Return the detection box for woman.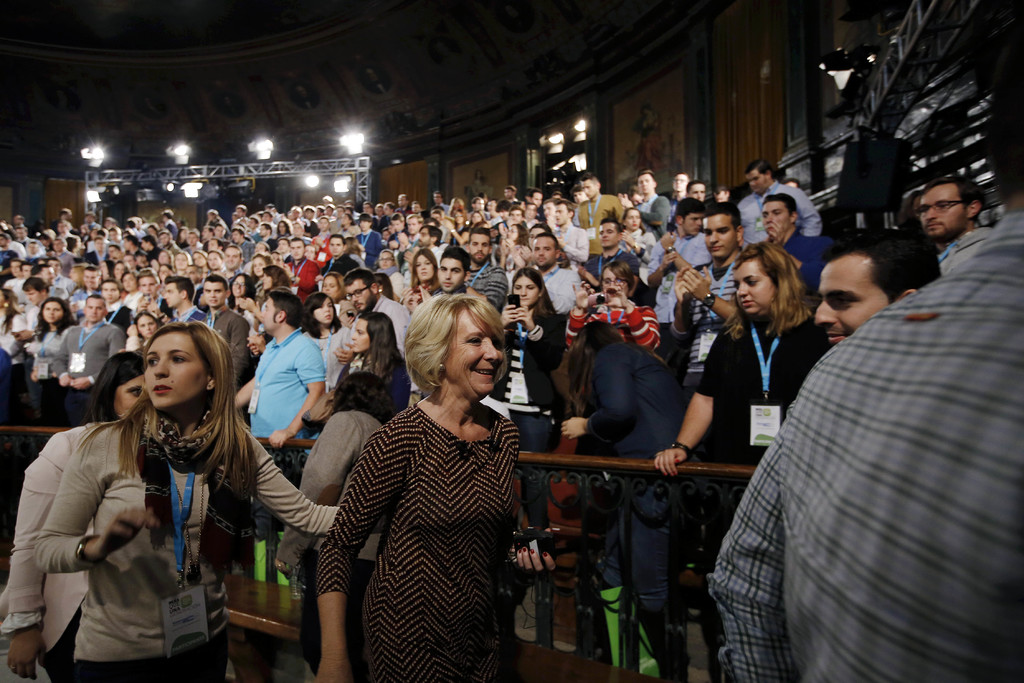
(x1=493, y1=224, x2=530, y2=279).
